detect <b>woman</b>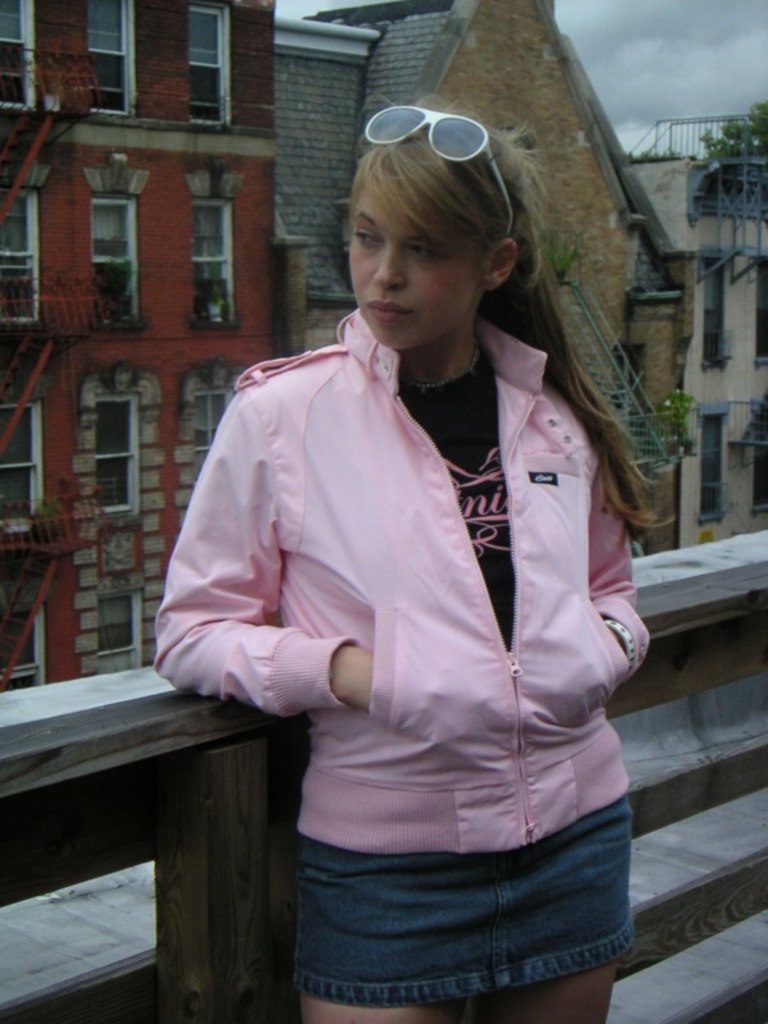
BBox(143, 105, 664, 1005)
